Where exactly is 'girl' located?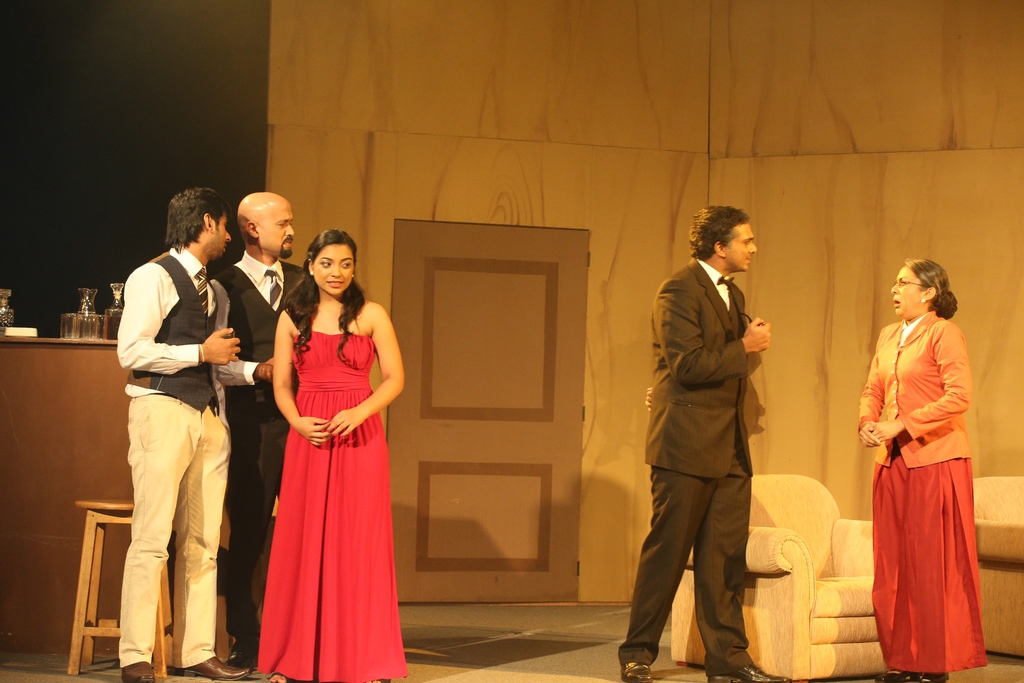
Its bounding box is <box>257,226,408,682</box>.
